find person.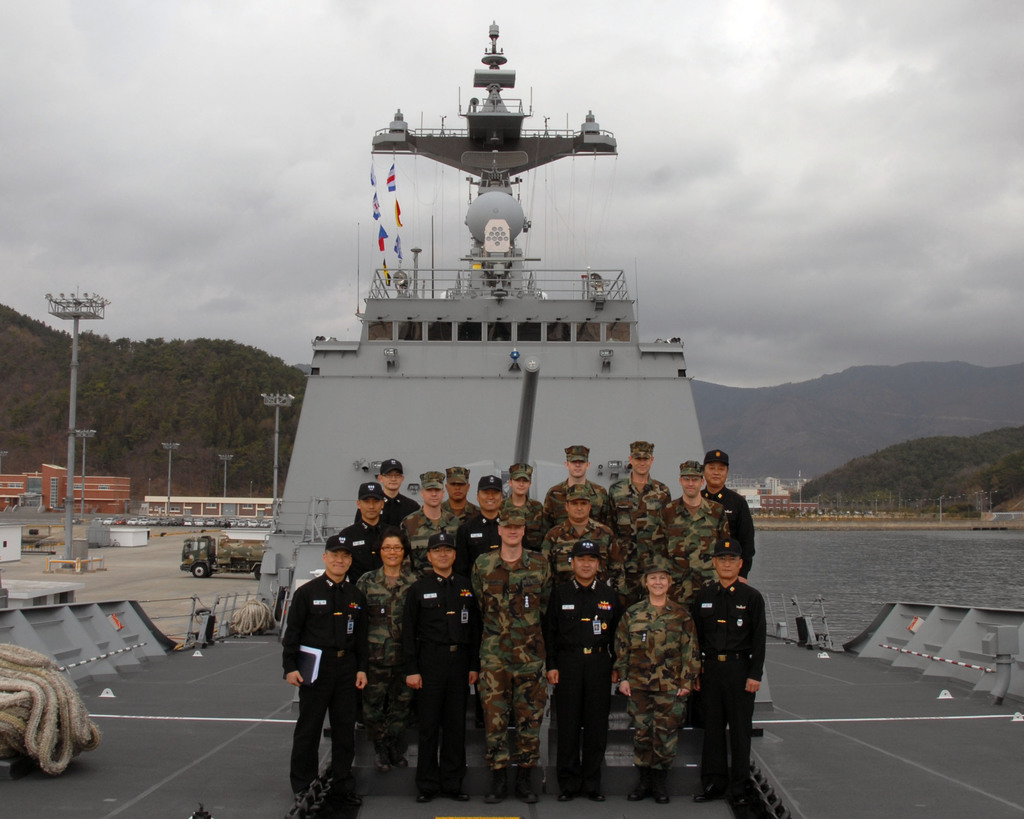
rect(328, 480, 407, 575).
